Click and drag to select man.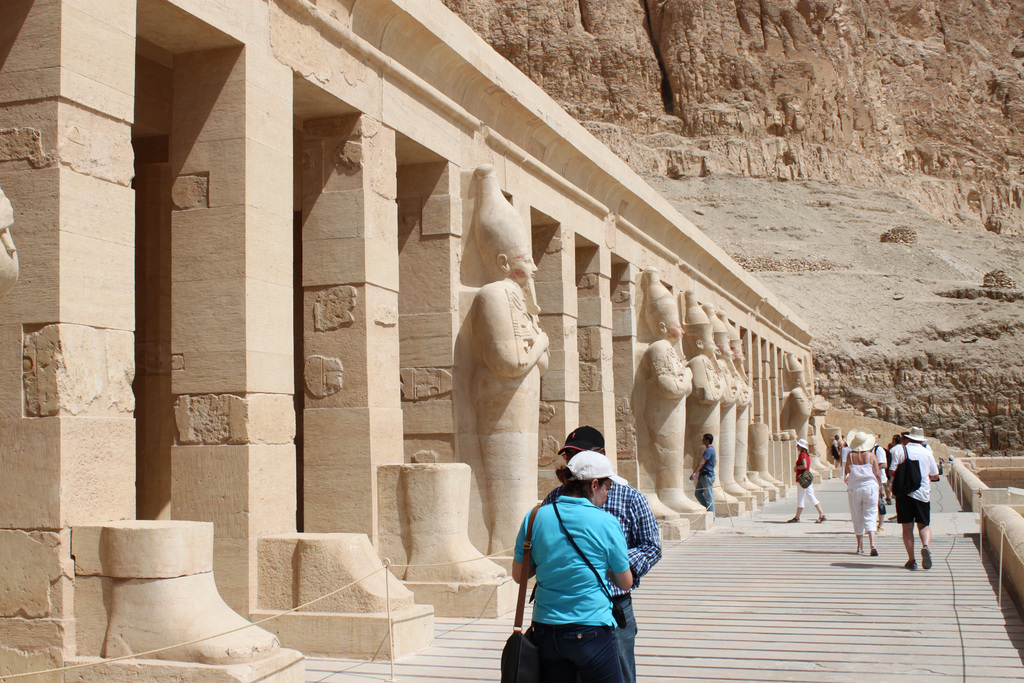
Selection: crop(785, 352, 817, 475).
